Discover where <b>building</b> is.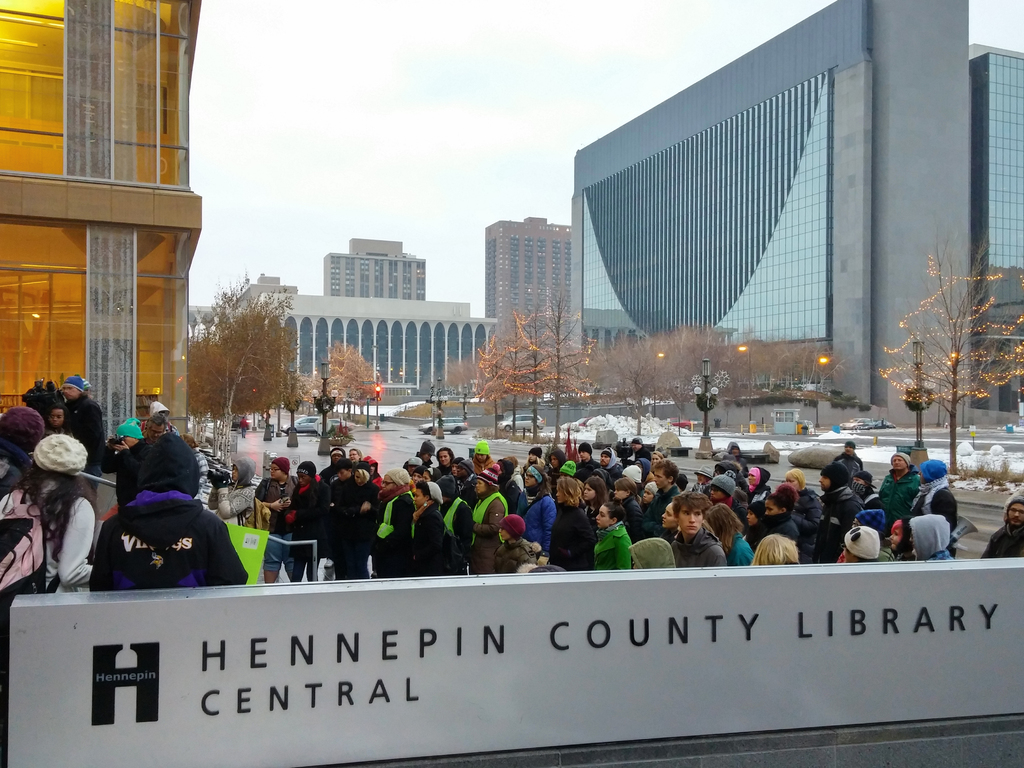
Discovered at select_region(484, 213, 573, 356).
